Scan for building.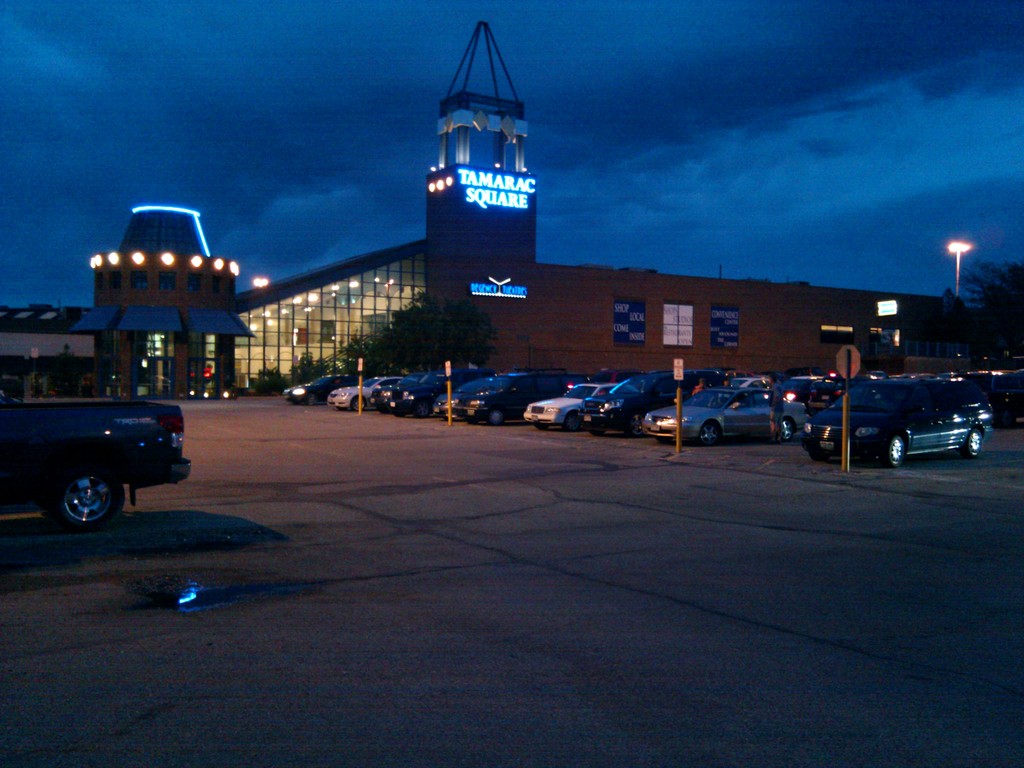
Scan result: 0/19/965/397.
